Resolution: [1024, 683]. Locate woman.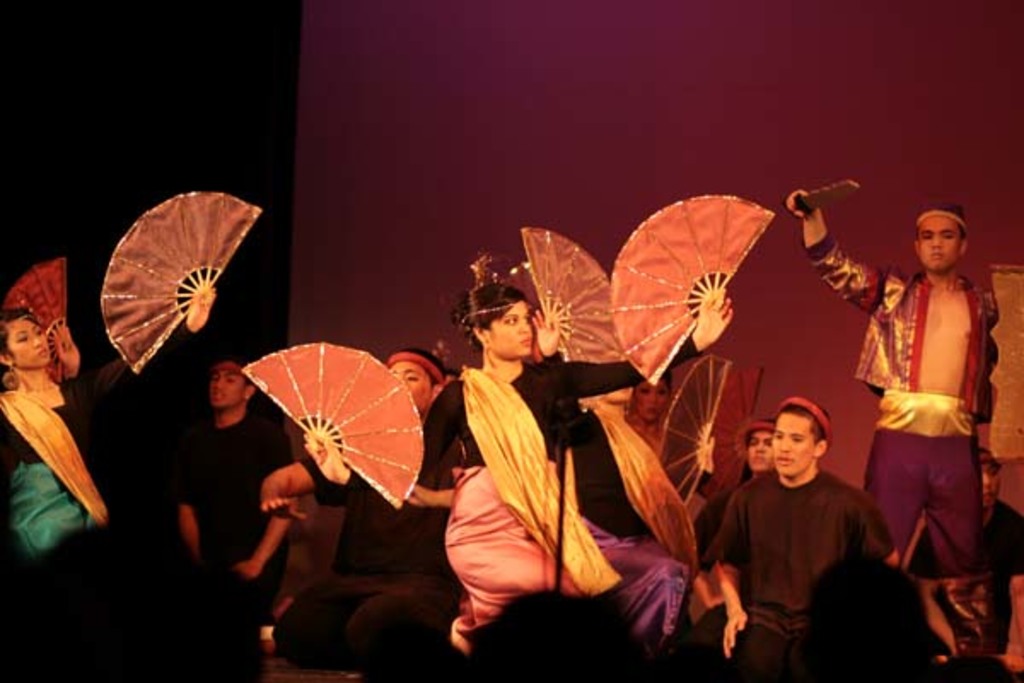
{"x1": 416, "y1": 275, "x2": 746, "y2": 651}.
